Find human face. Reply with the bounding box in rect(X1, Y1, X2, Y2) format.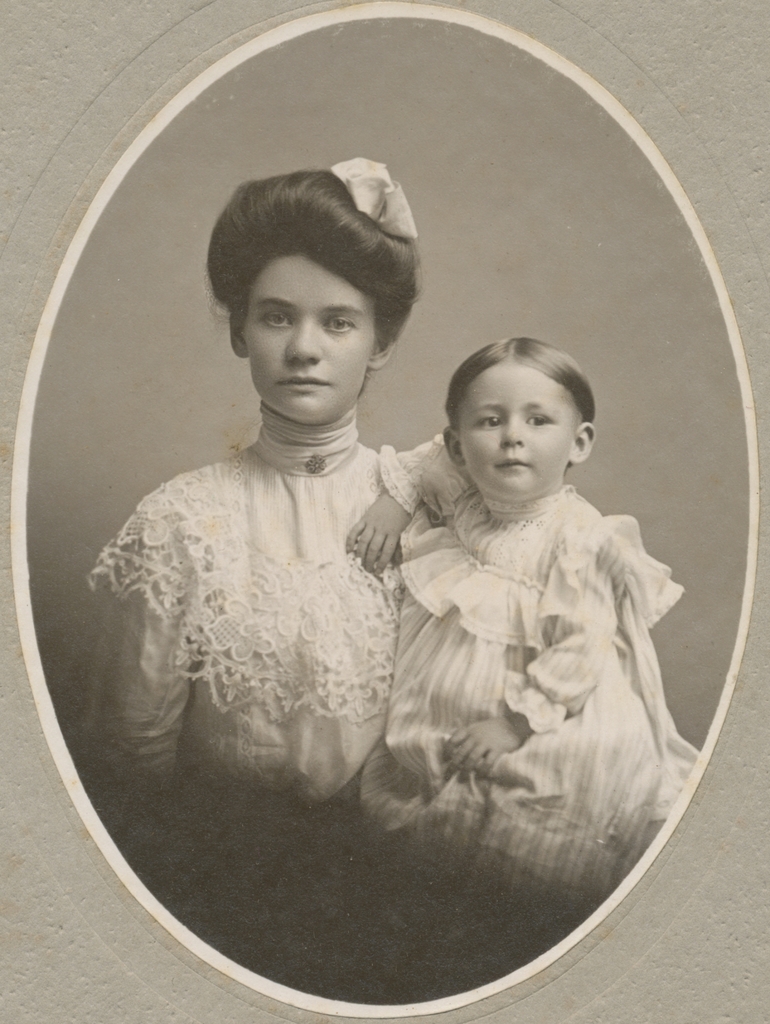
rect(232, 250, 370, 414).
